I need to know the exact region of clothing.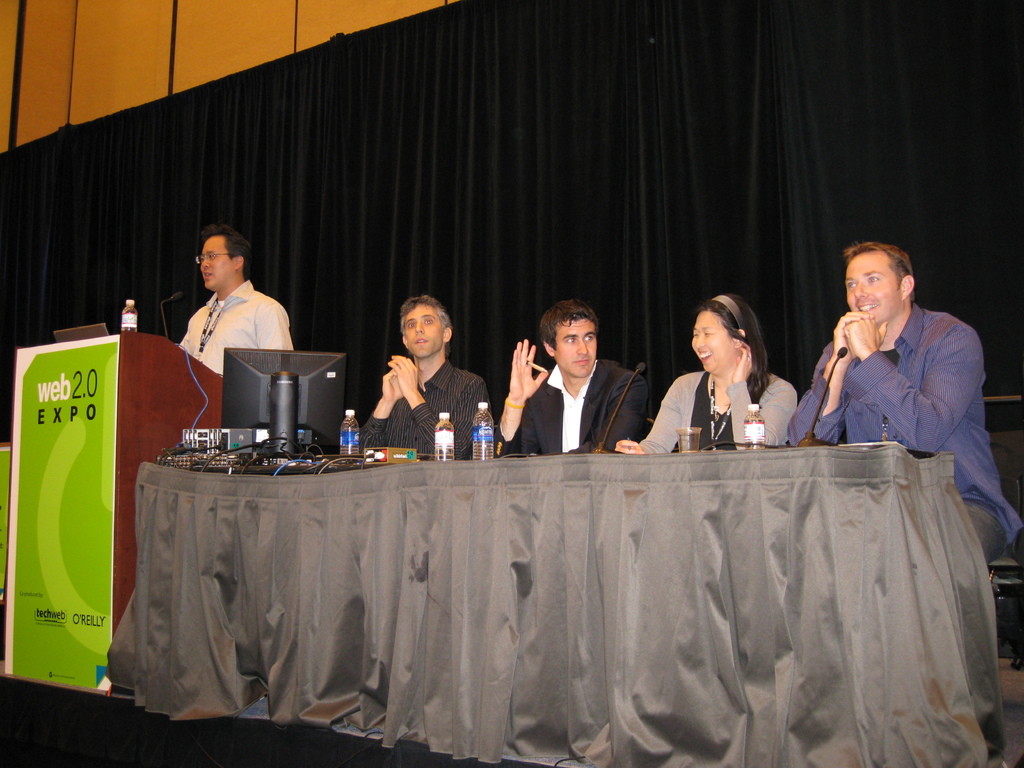
Region: box=[354, 363, 484, 446].
